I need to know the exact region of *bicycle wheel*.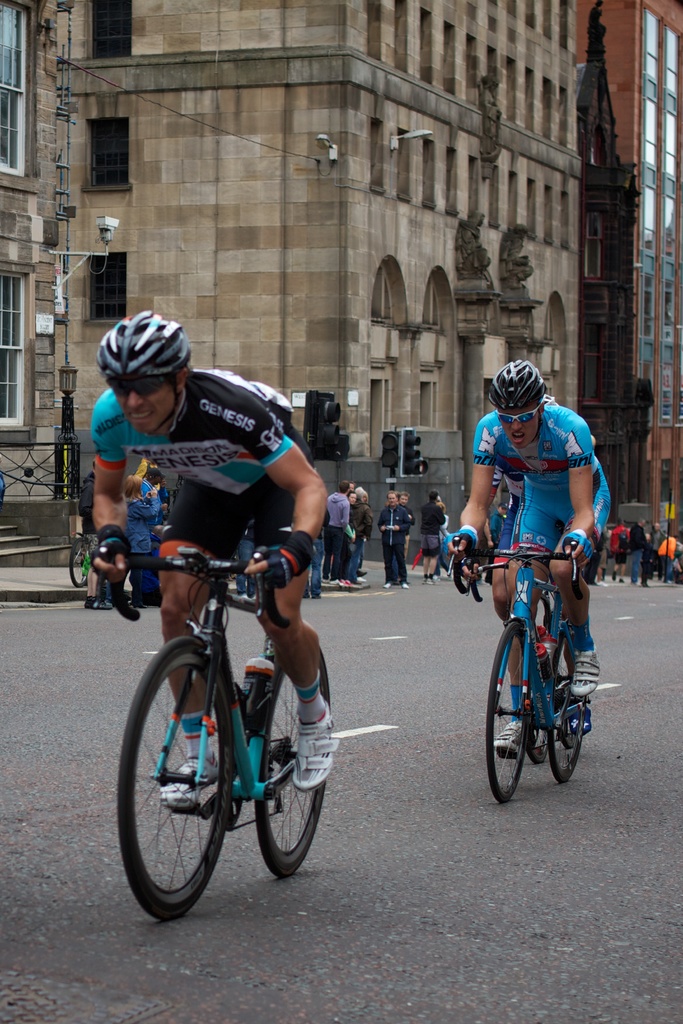
Region: pyautogui.locateOnScreen(548, 621, 588, 784).
